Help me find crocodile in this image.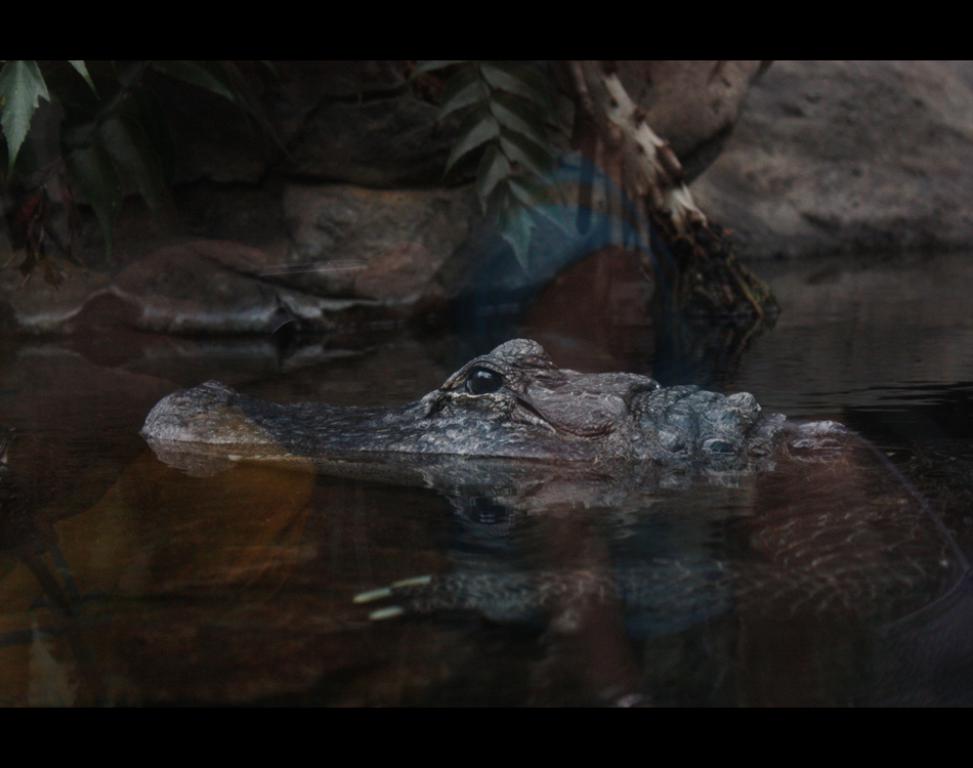
Found it: (142, 344, 972, 707).
